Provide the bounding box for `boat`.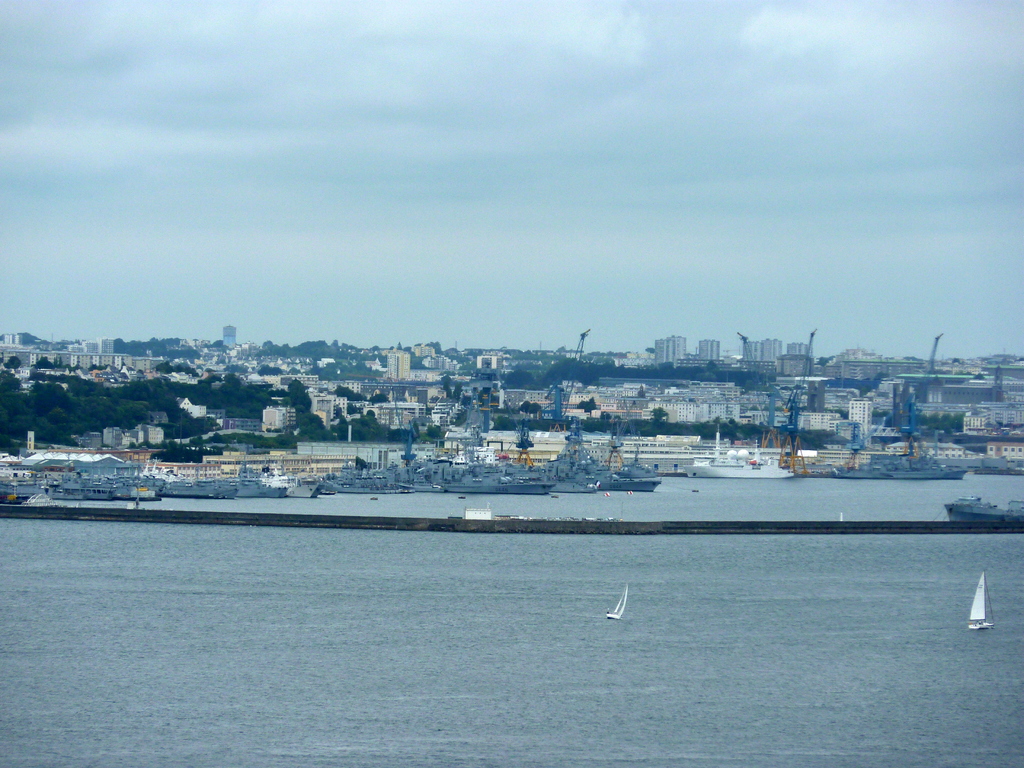
pyautogui.locateOnScreen(943, 492, 1013, 521).
